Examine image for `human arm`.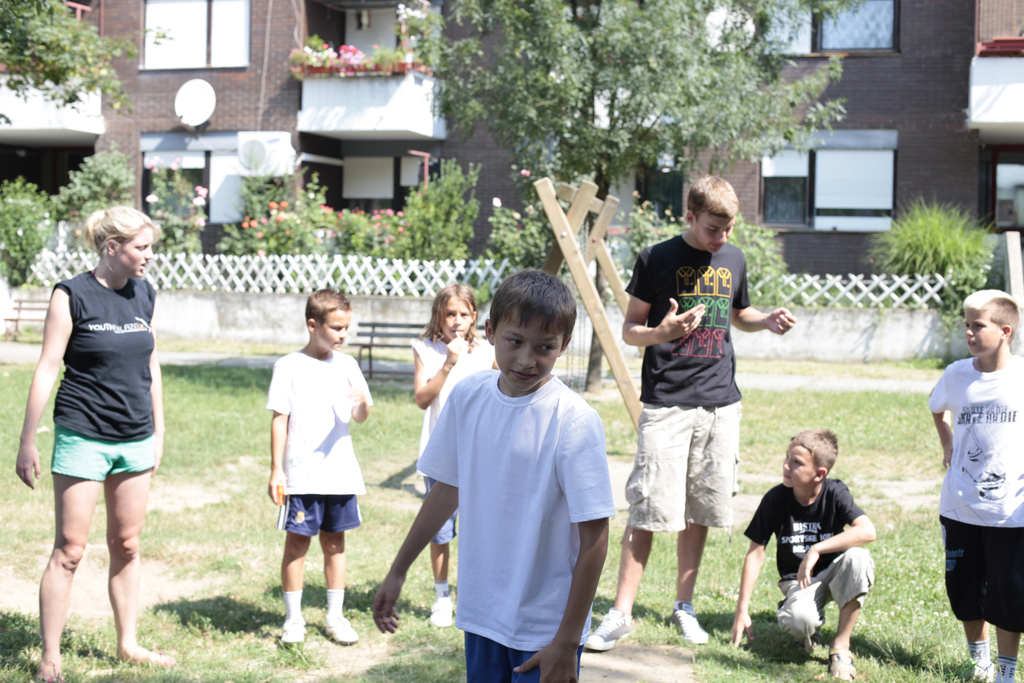
Examination result: l=739, t=239, r=794, b=328.
